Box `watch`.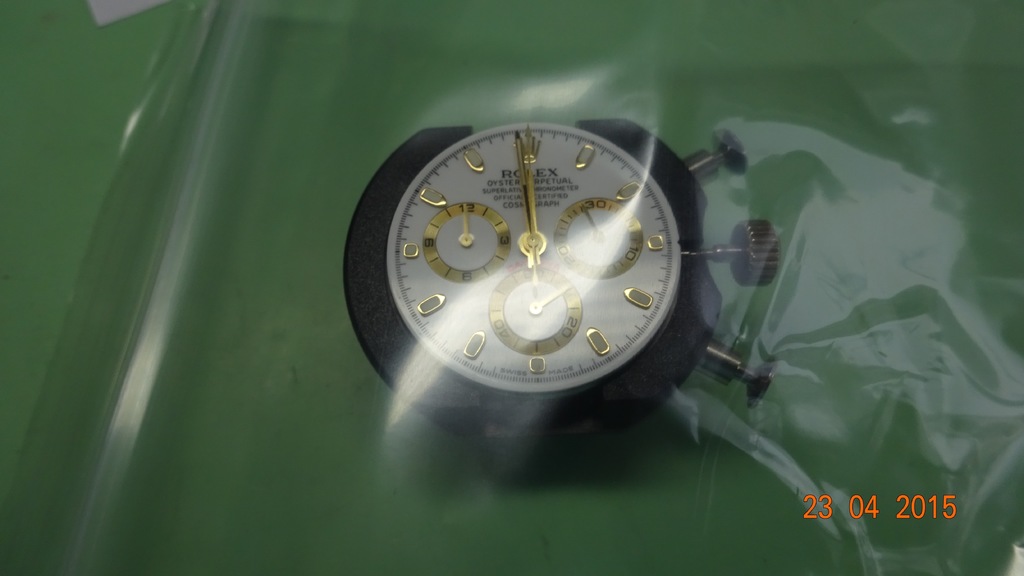
346:118:782:440.
